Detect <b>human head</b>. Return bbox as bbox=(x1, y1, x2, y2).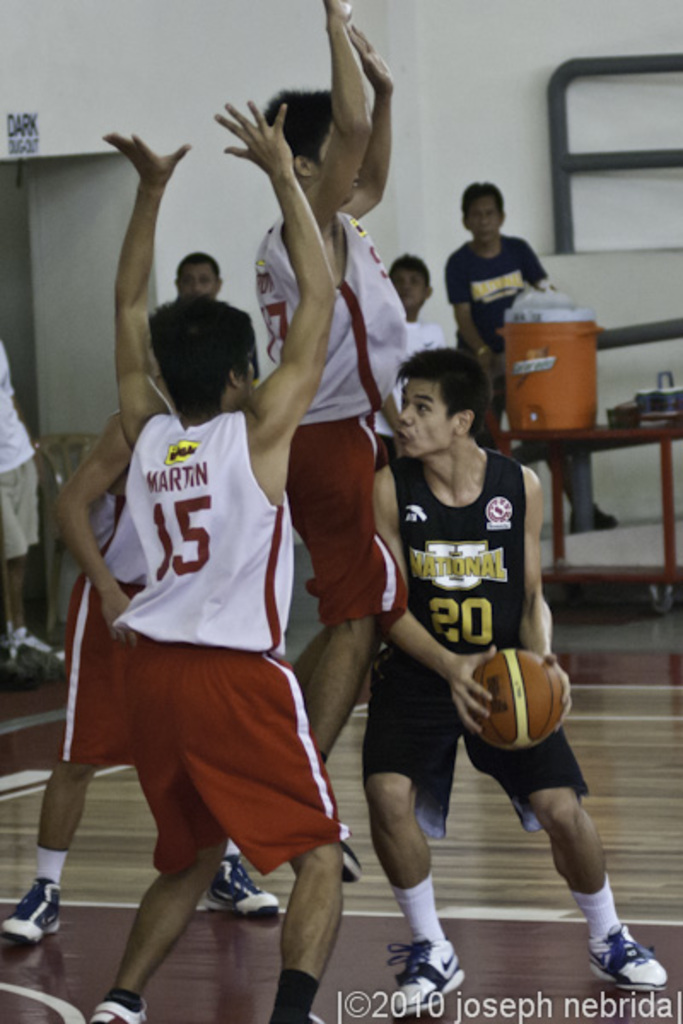
bbox=(388, 341, 507, 457).
